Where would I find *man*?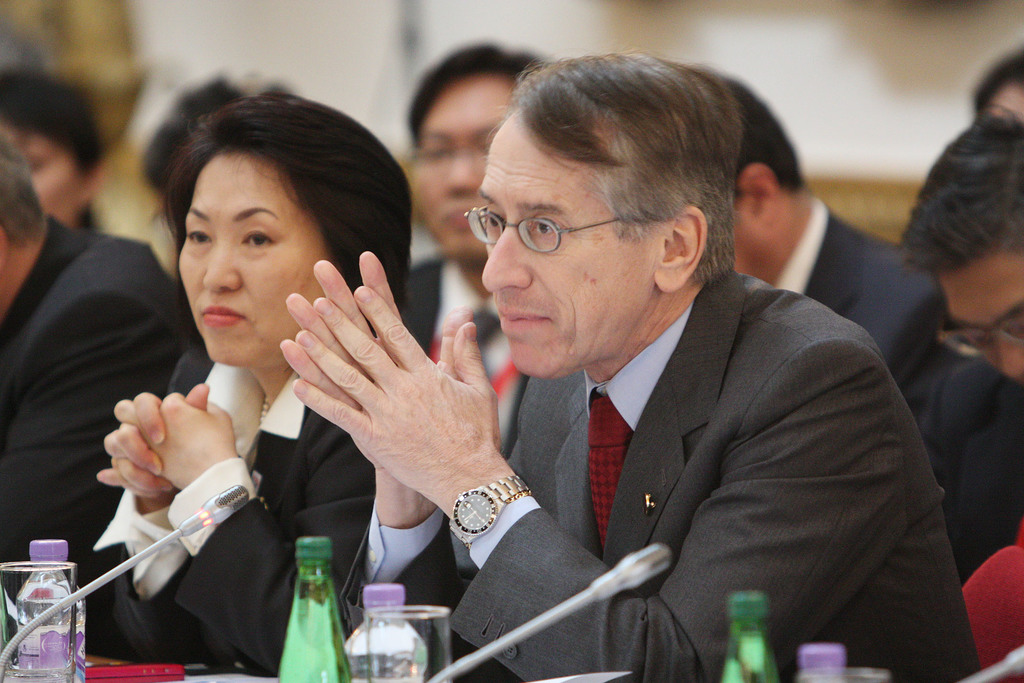
At (left=406, top=44, right=550, bottom=461).
